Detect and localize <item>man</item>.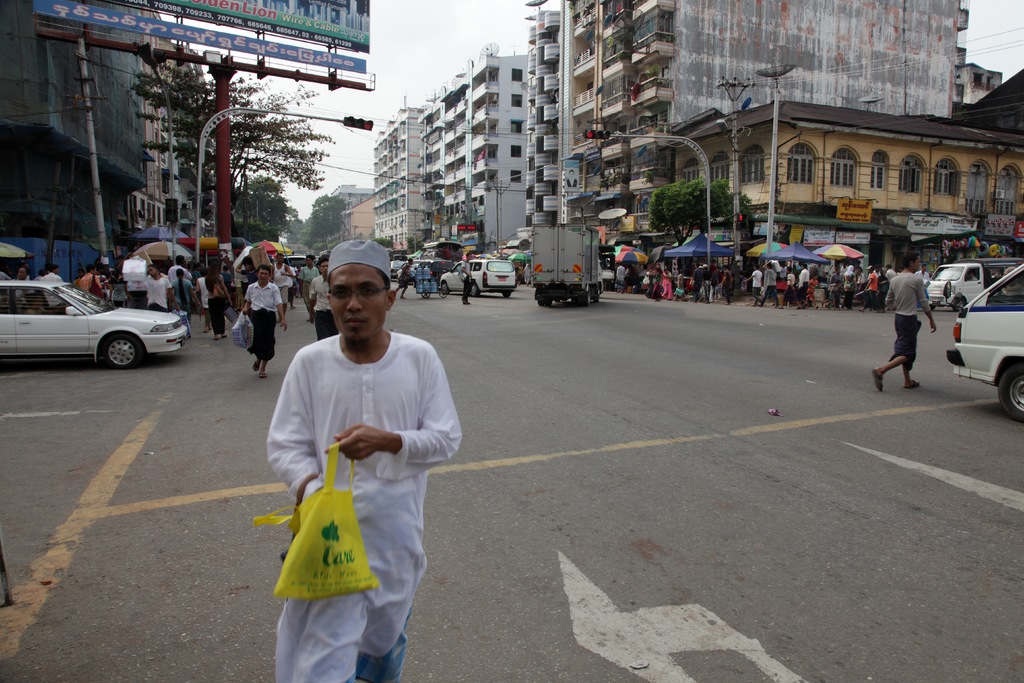
Localized at x1=268 y1=257 x2=274 y2=266.
